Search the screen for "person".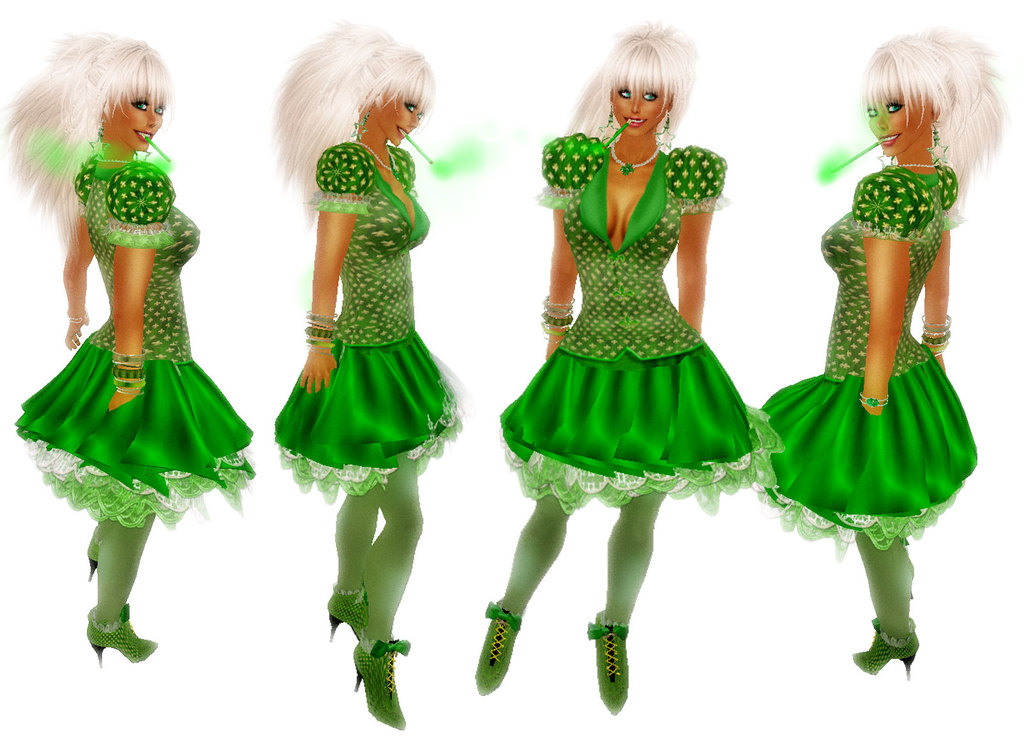
Found at detection(257, 13, 497, 737).
